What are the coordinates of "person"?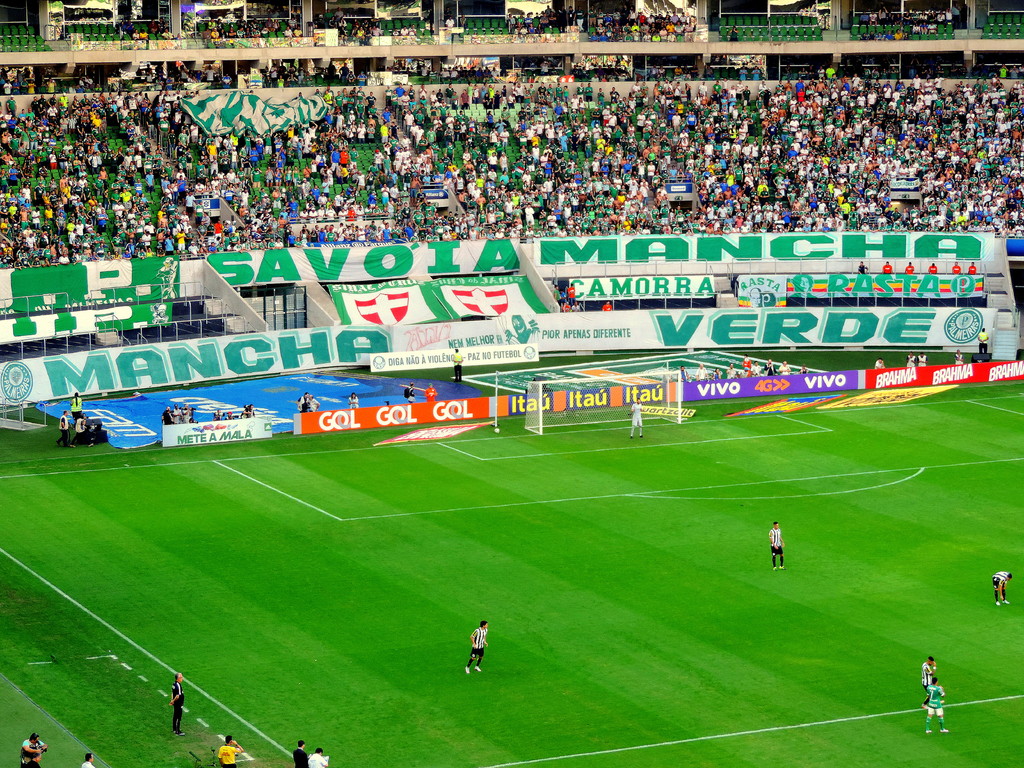
box=[968, 260, 980, 276].
